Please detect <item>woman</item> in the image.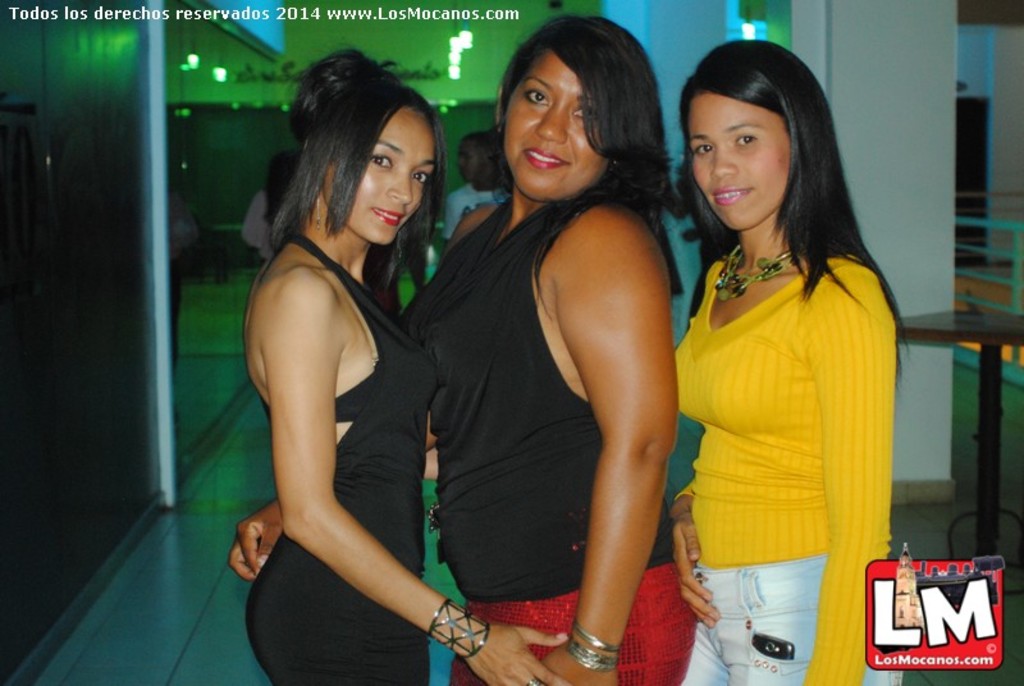
BBox(229, 51, 556, 685).
